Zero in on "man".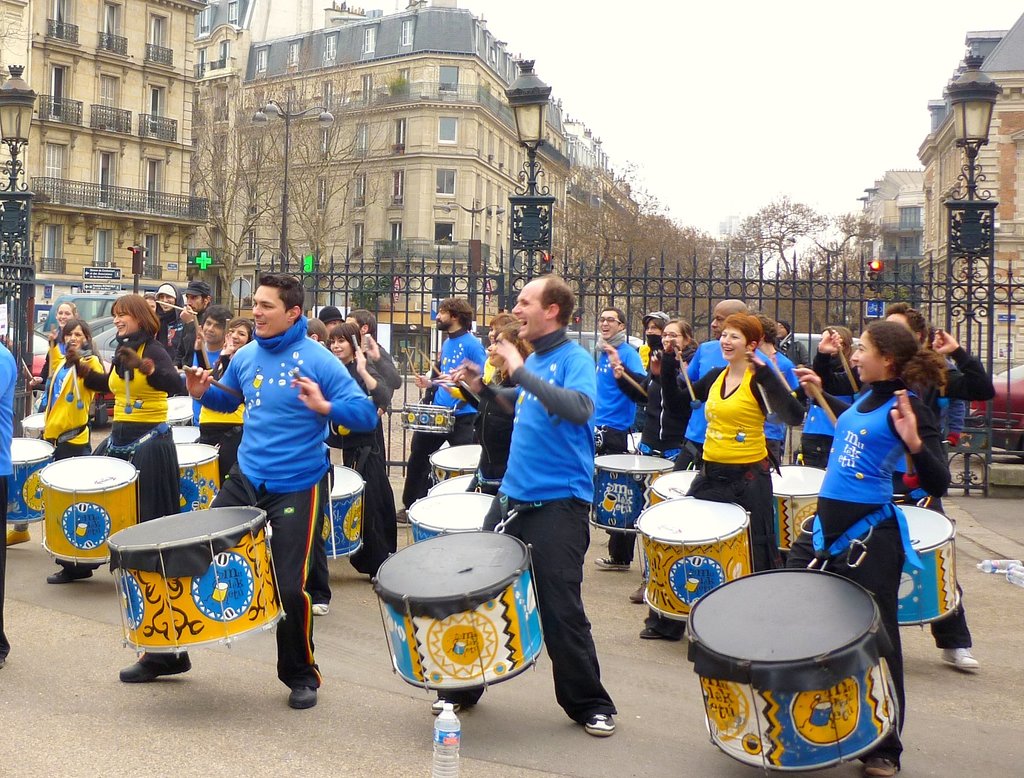
Zeroed in: bbox=(116, 271, 378, 711).
